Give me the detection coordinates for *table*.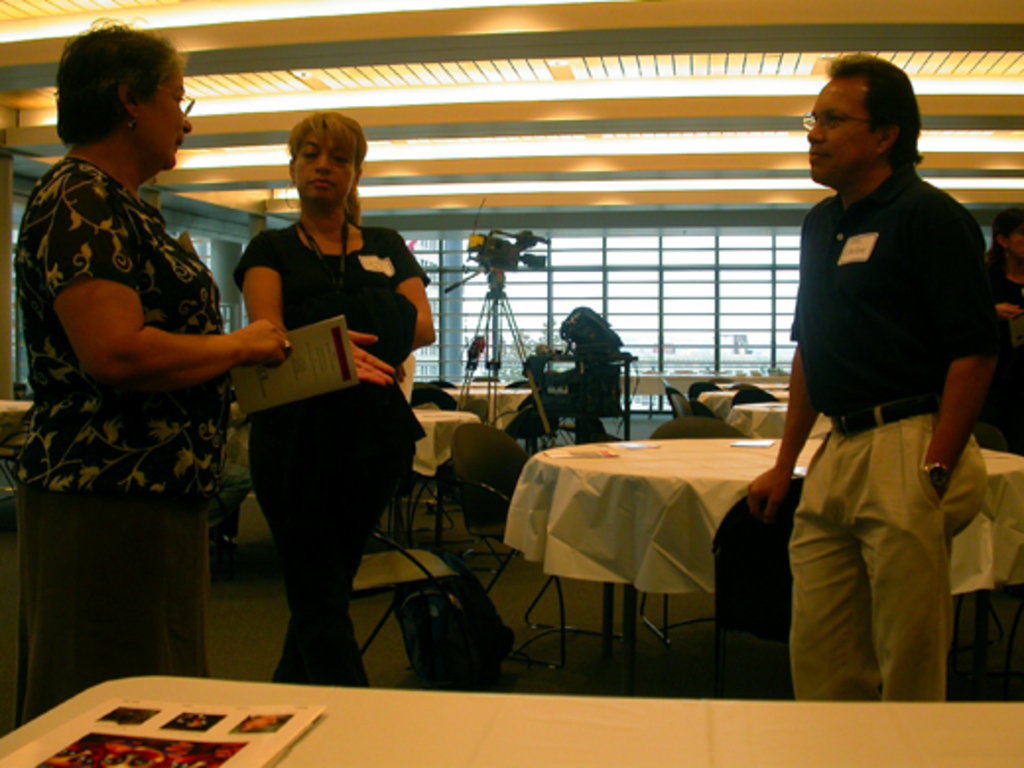
Rect(502, 441, 1022, 597).
